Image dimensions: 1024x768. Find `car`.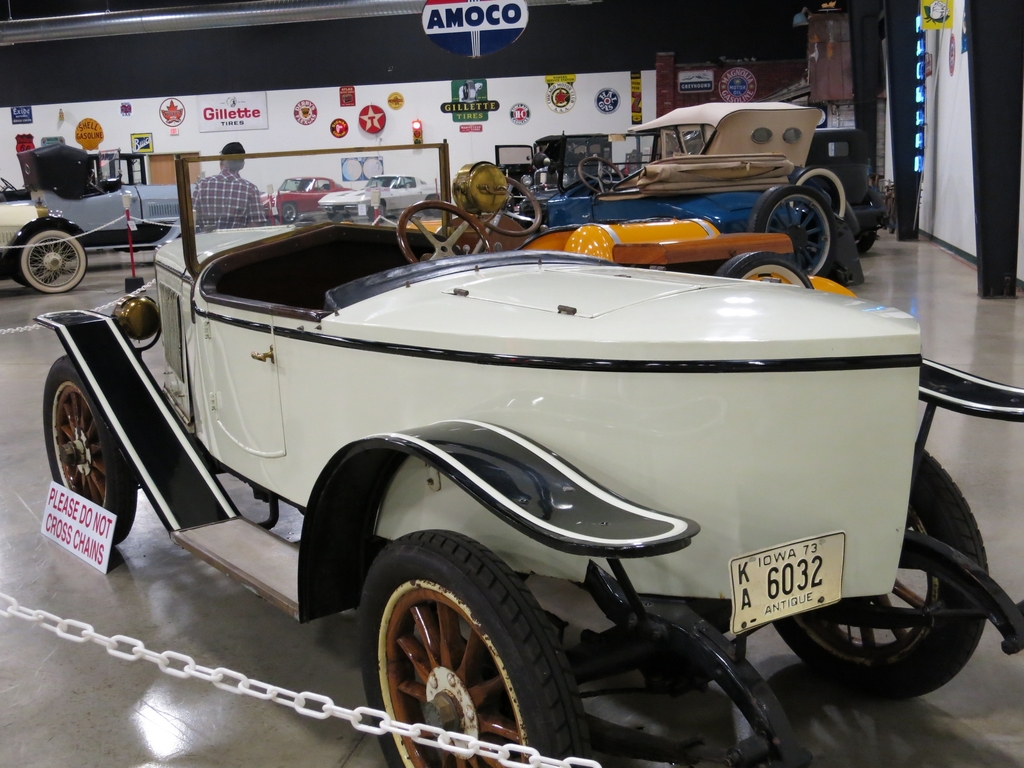
Rect(316, 167, 450, 216).
